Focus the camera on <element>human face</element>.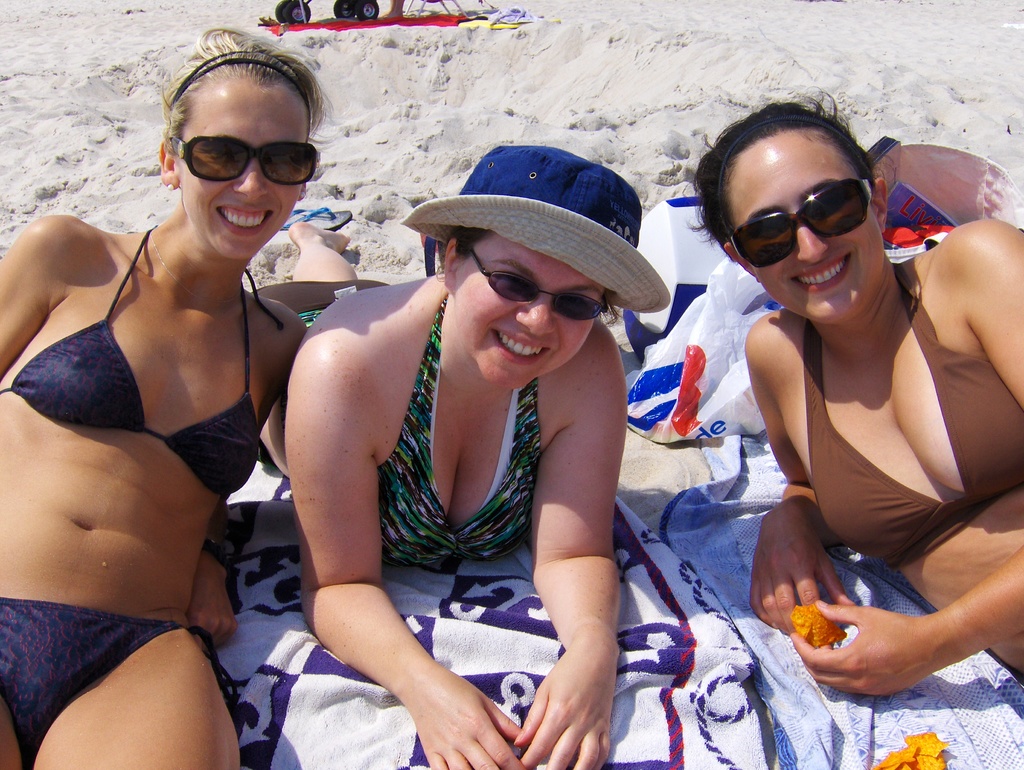
Focus region: <region>729, 130, 884, 326</region>.
